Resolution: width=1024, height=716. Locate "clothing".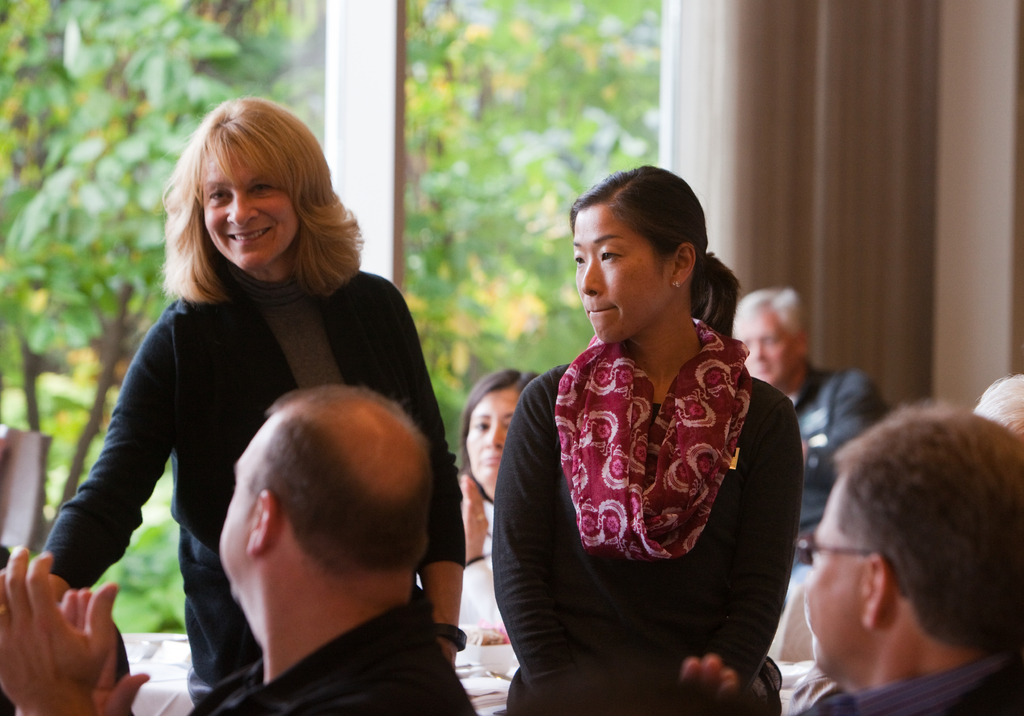
178:592:469:715.
